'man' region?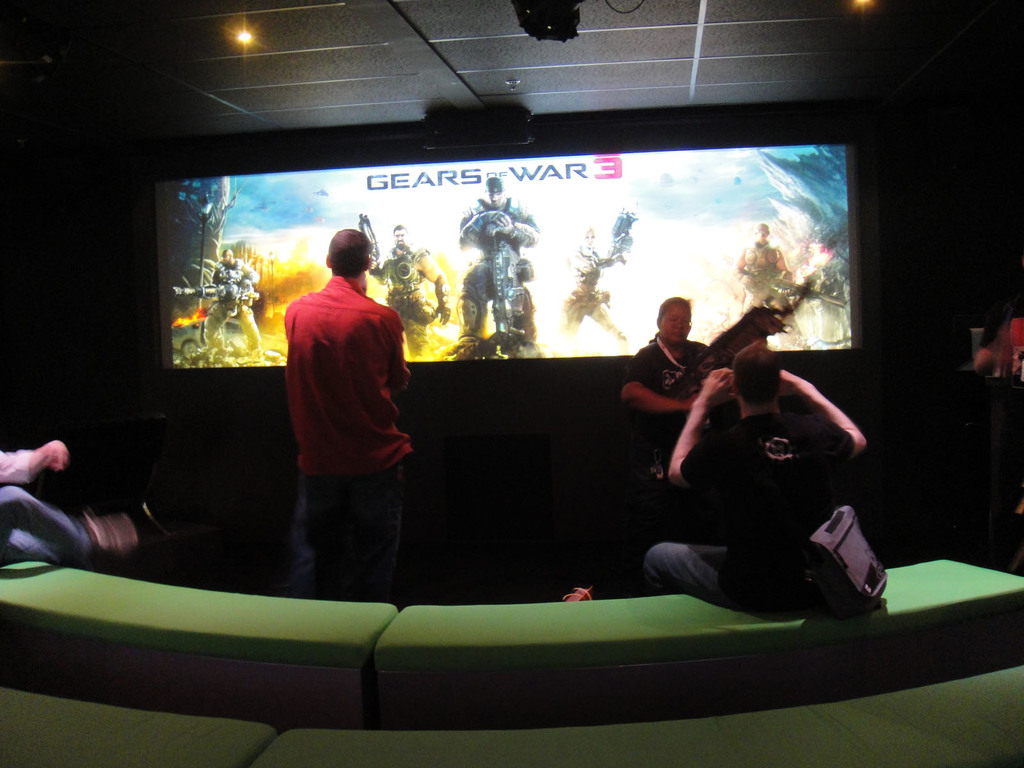
BBox(193, 241, 264, 358)
